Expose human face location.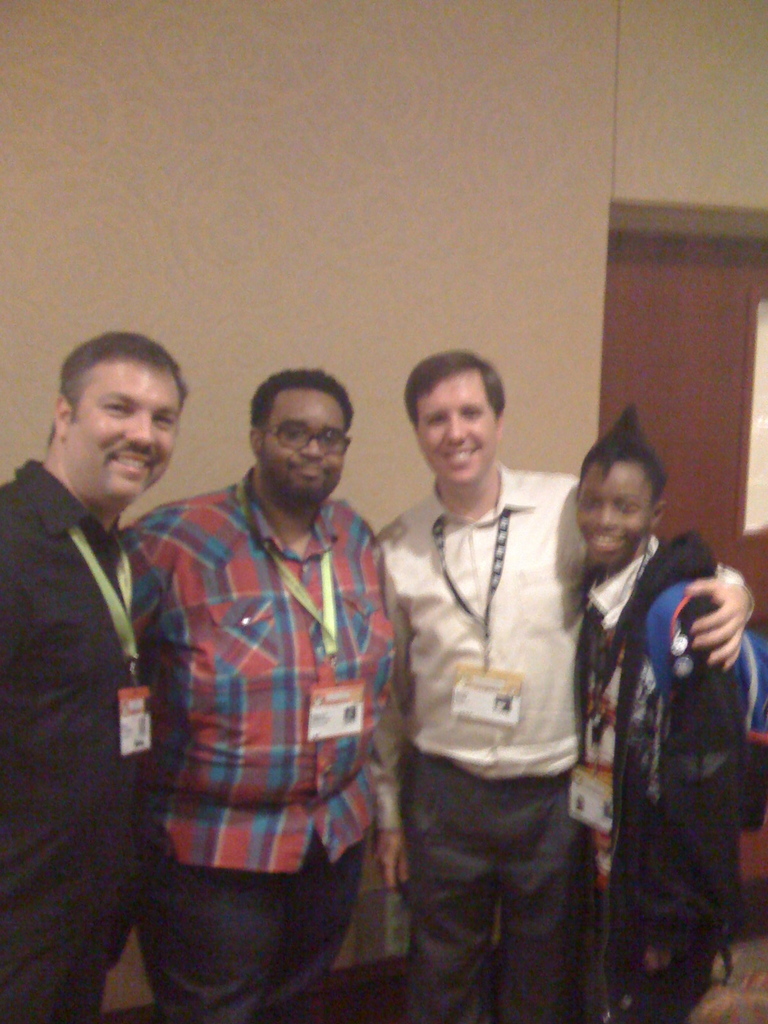
Exposed at locate(263, 387, 349, 502).
